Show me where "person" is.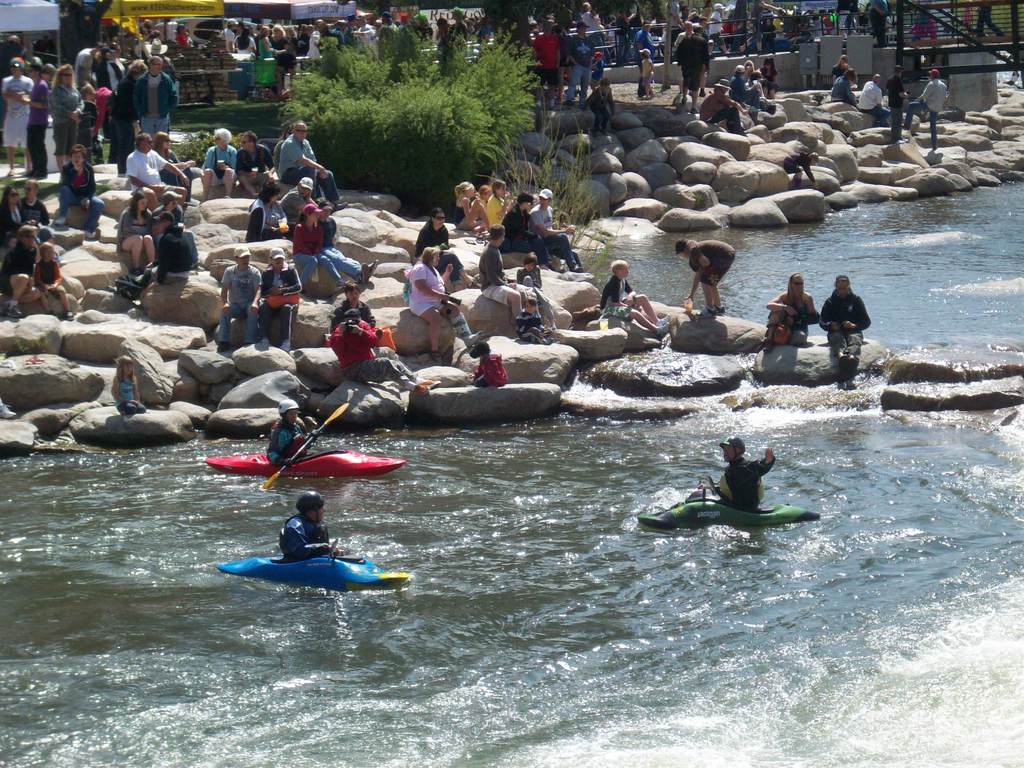
"person" is at bbox(116, 193, 154, 270).
